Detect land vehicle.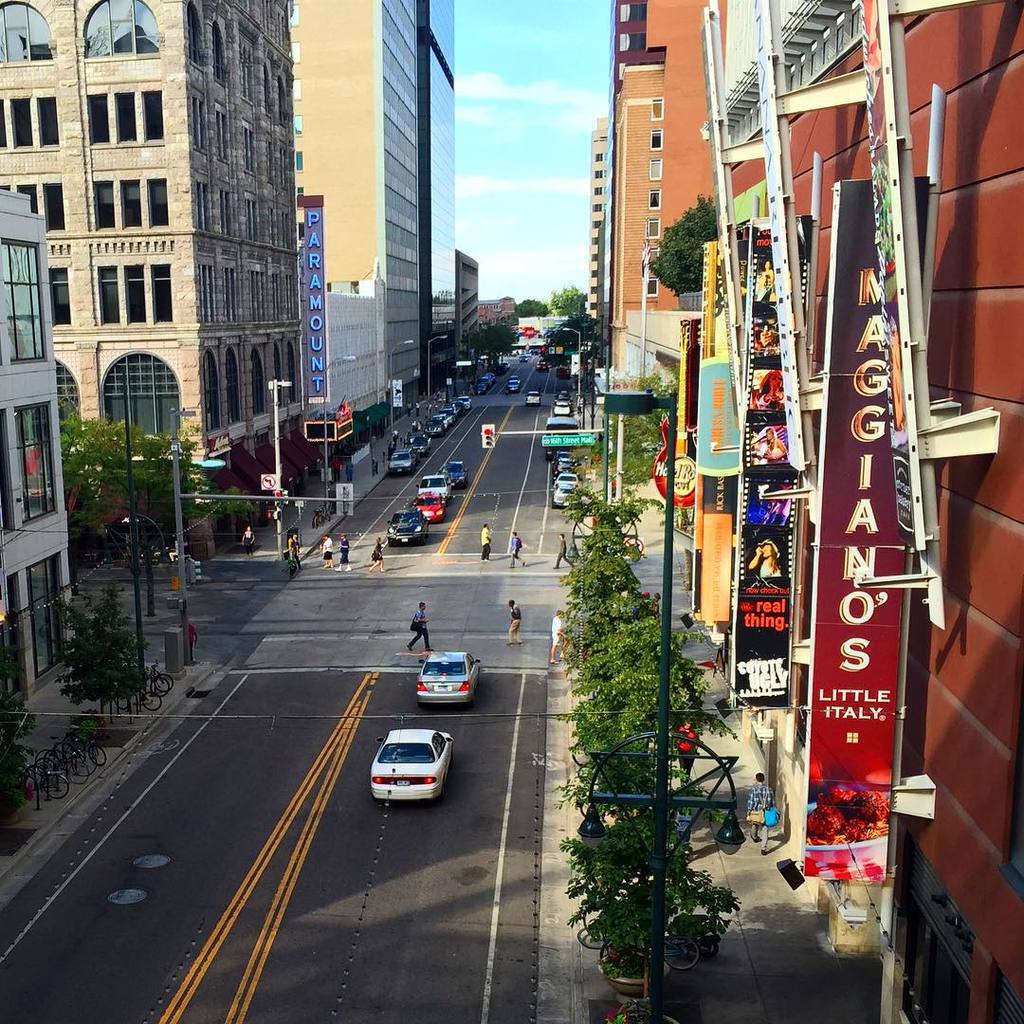
Detected at detection(551, 417, 582, 456).
